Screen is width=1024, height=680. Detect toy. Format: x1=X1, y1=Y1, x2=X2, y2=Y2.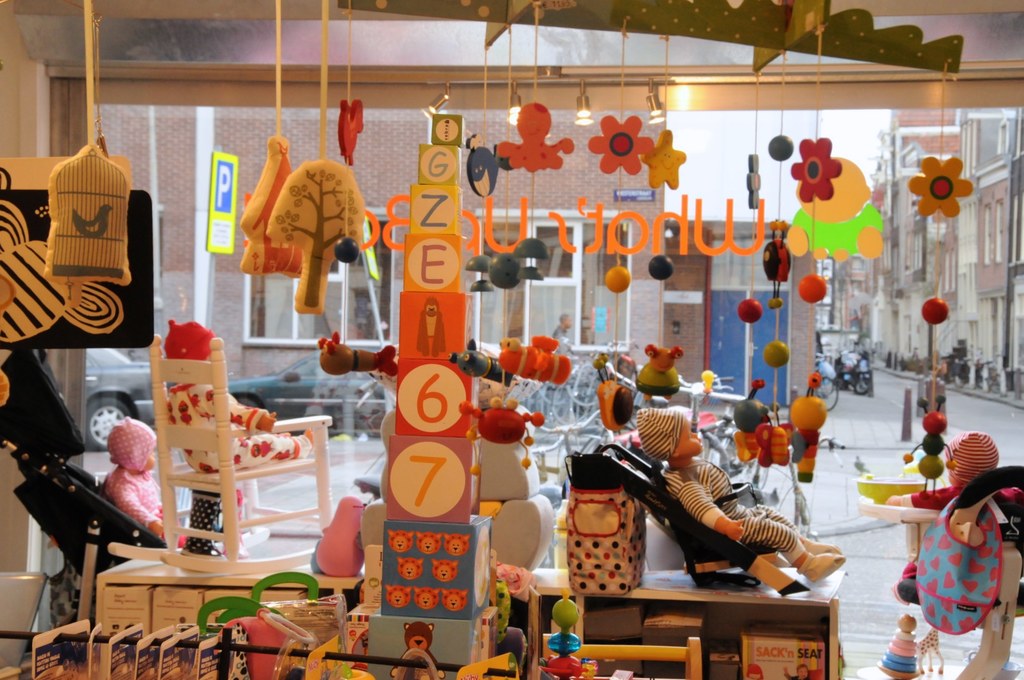
x1=157, y1=318, x2=308, y2=479.
